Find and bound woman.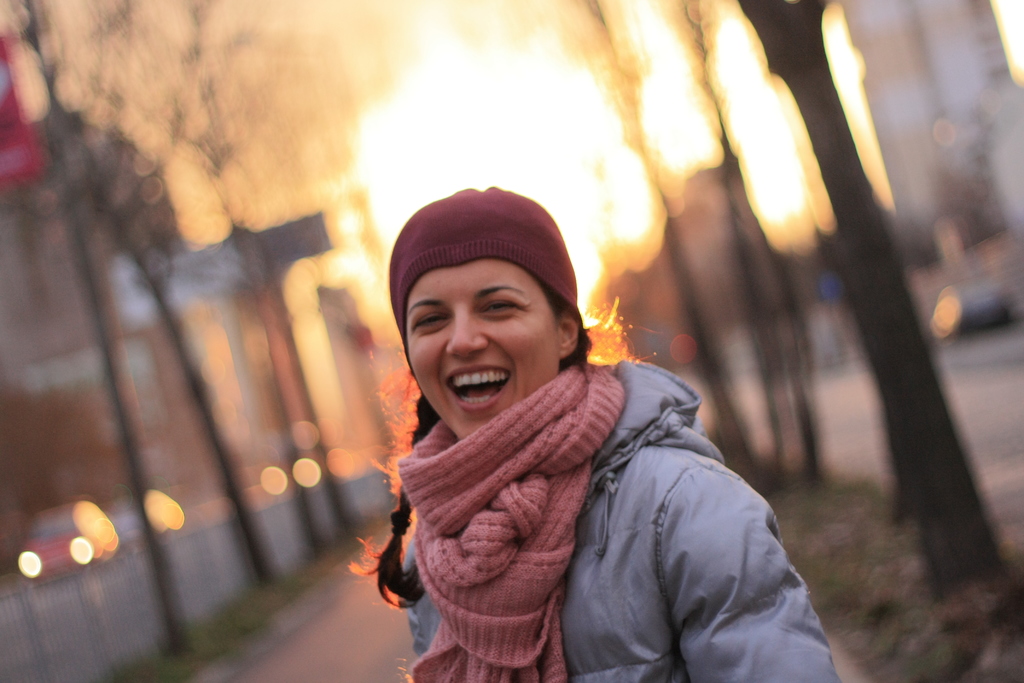
Bound: (341,190,845,682).
